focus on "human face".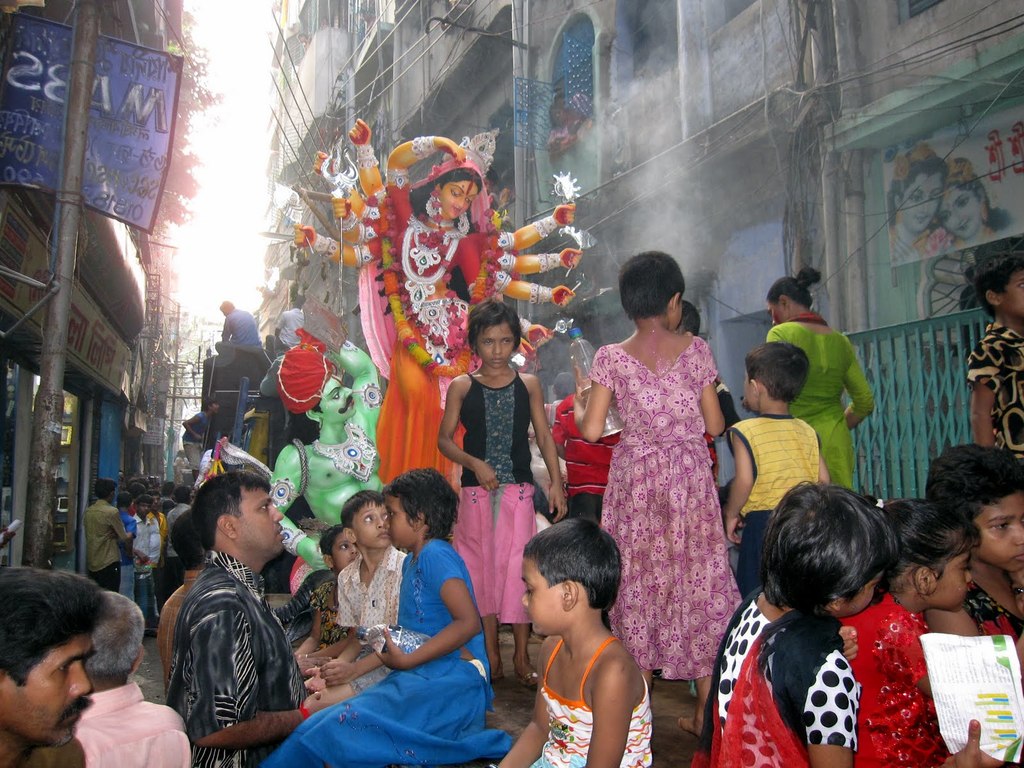
Focused at x1=937 y1=540 x2=978 y2=607.
